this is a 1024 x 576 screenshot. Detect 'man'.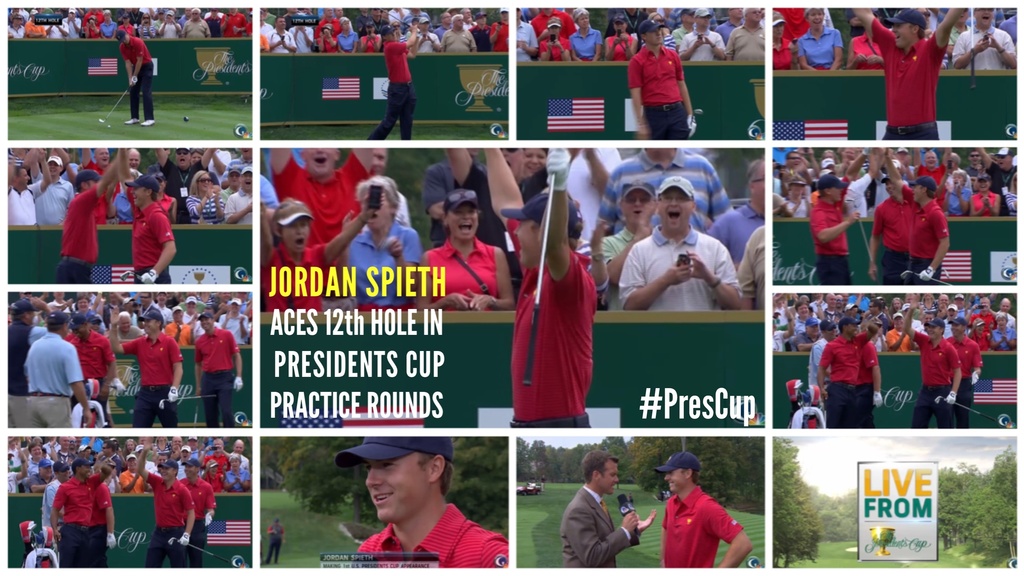
<box>559,451,657,567</box>.
